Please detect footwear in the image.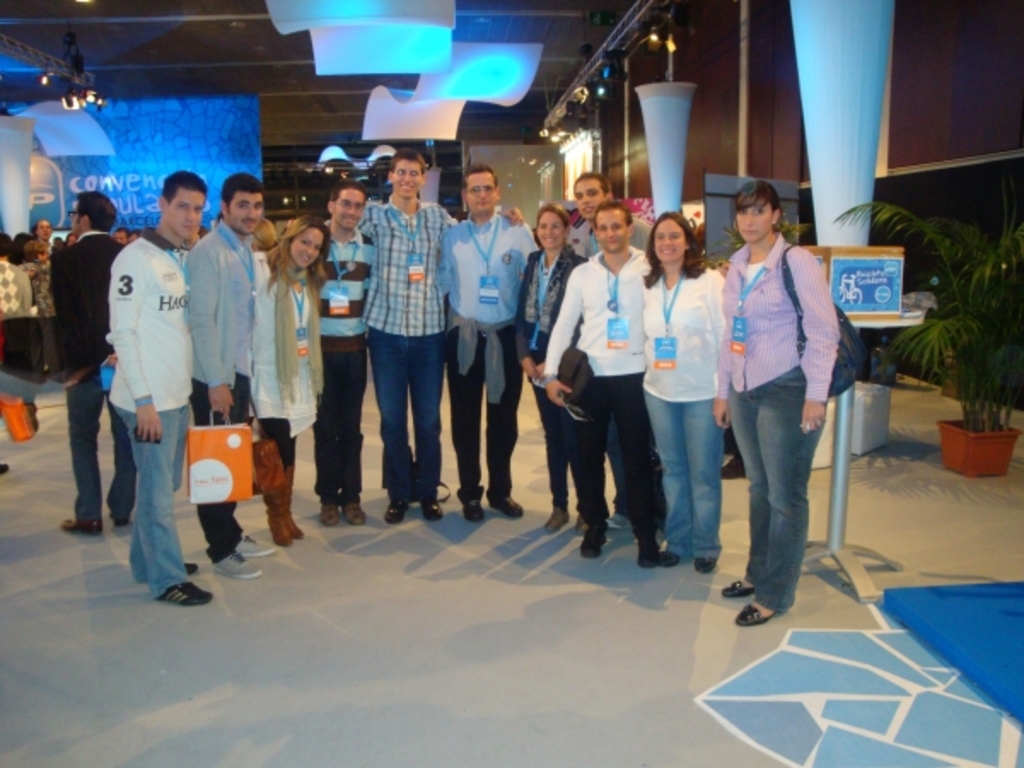
BBox(725, 579, 754, 597).
